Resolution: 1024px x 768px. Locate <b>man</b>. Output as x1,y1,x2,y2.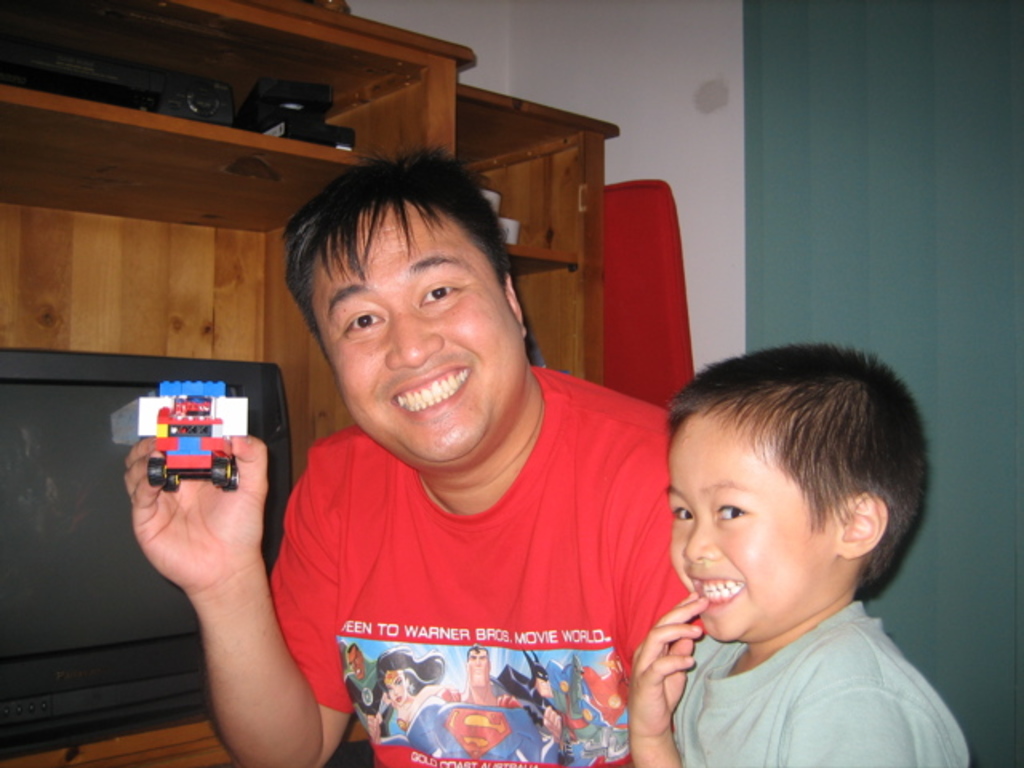
218,138,698,765.
